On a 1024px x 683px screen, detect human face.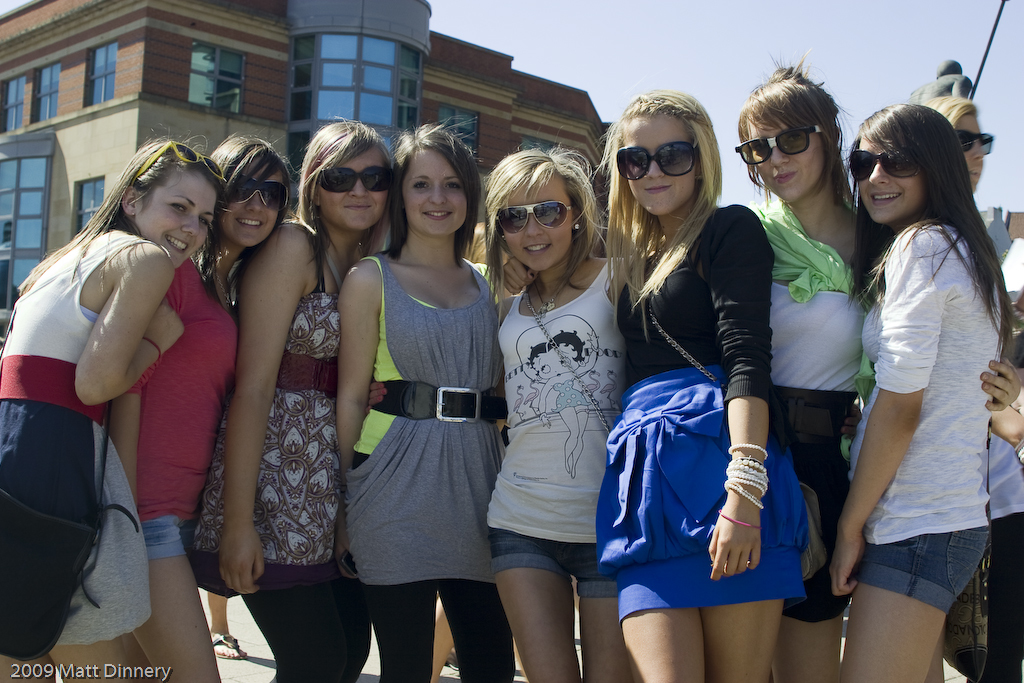
x1=749 y1=122 x2=825 y2=201.
